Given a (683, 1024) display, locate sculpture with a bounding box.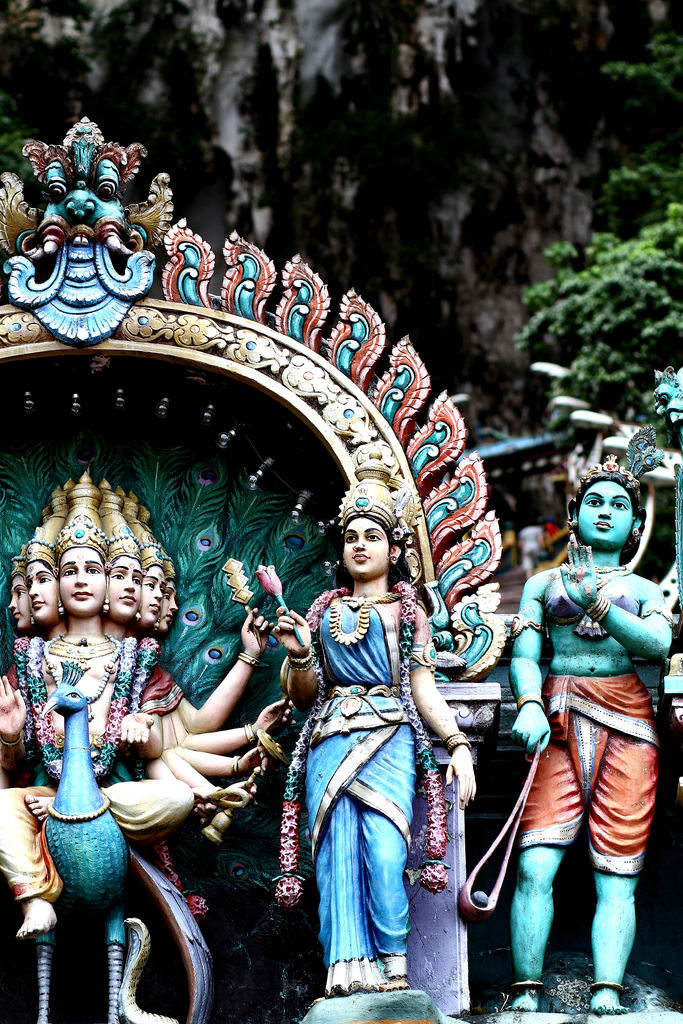
Located: x1=276 y1=509 x2=470 y2=1018.
